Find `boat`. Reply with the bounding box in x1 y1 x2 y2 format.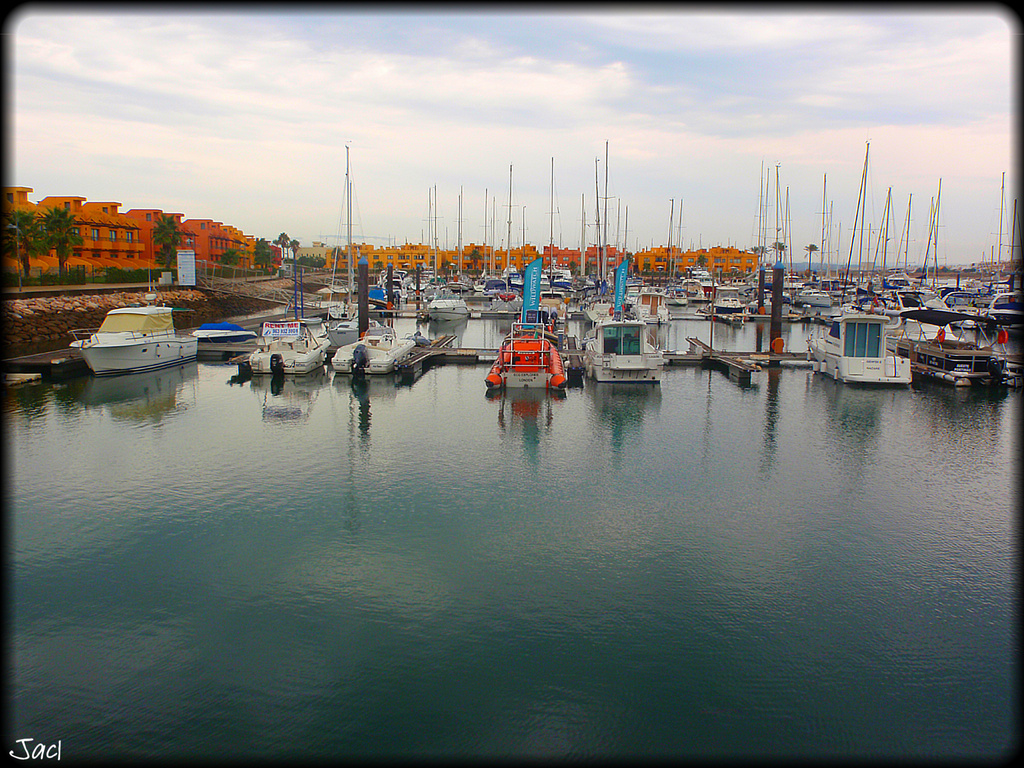
945 272 980 286.
